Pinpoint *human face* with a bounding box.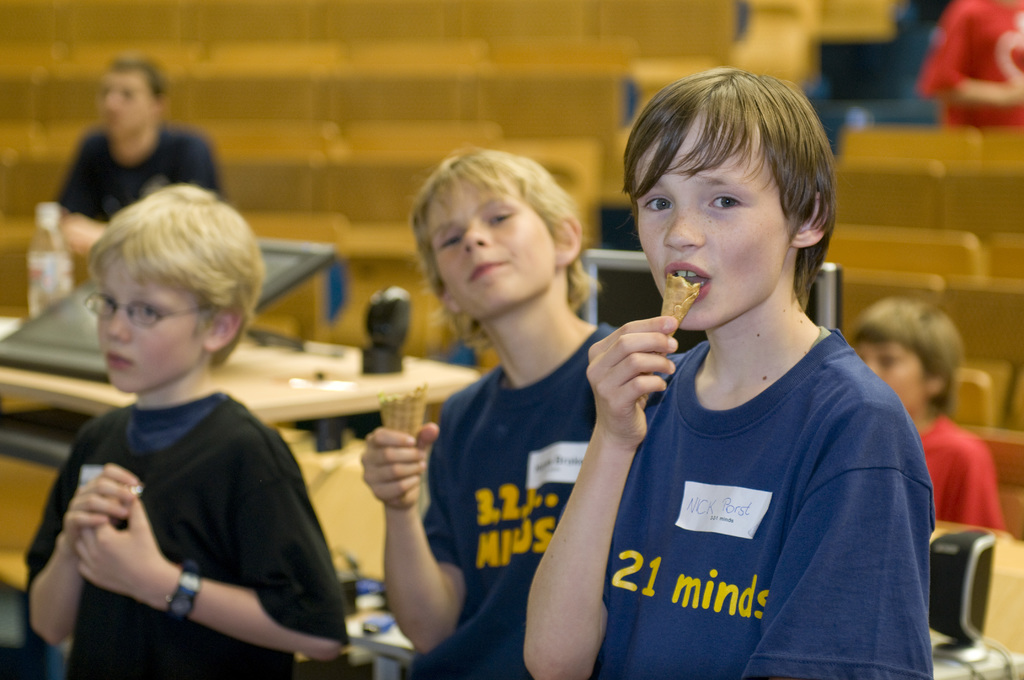
region(854, 346, 925, 412).
